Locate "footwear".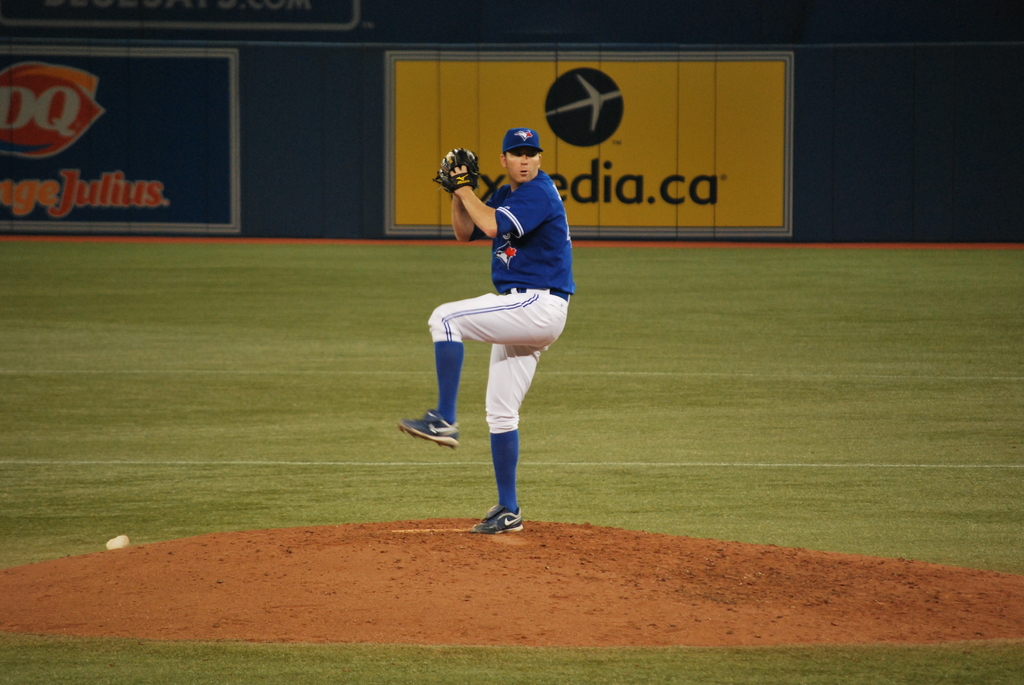
Bounding box: x1=470 y1=498 x2=516 y2=538.
